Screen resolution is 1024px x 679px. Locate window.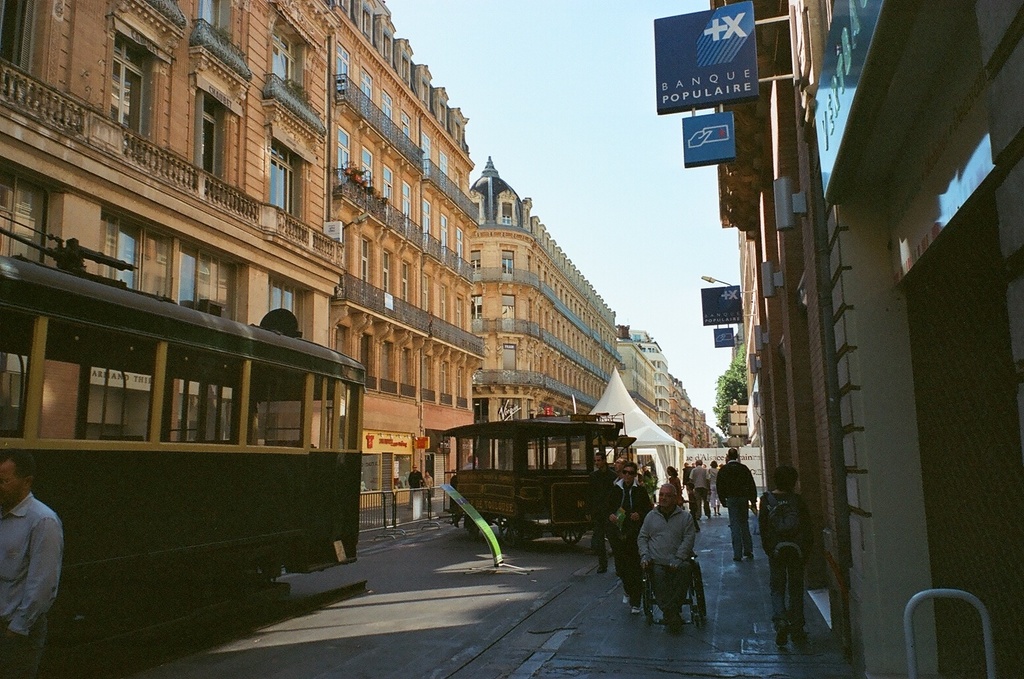
detection(195, 92, 229, 208).
